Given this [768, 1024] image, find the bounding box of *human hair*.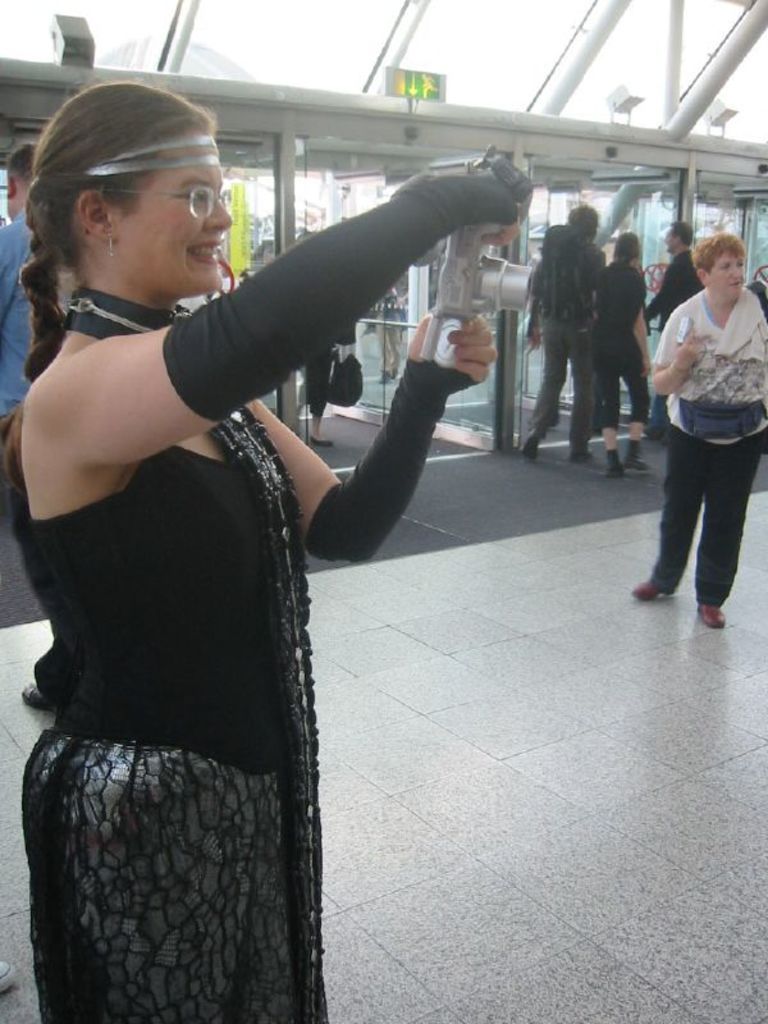
bbox=(543, 227, 562, 256).
